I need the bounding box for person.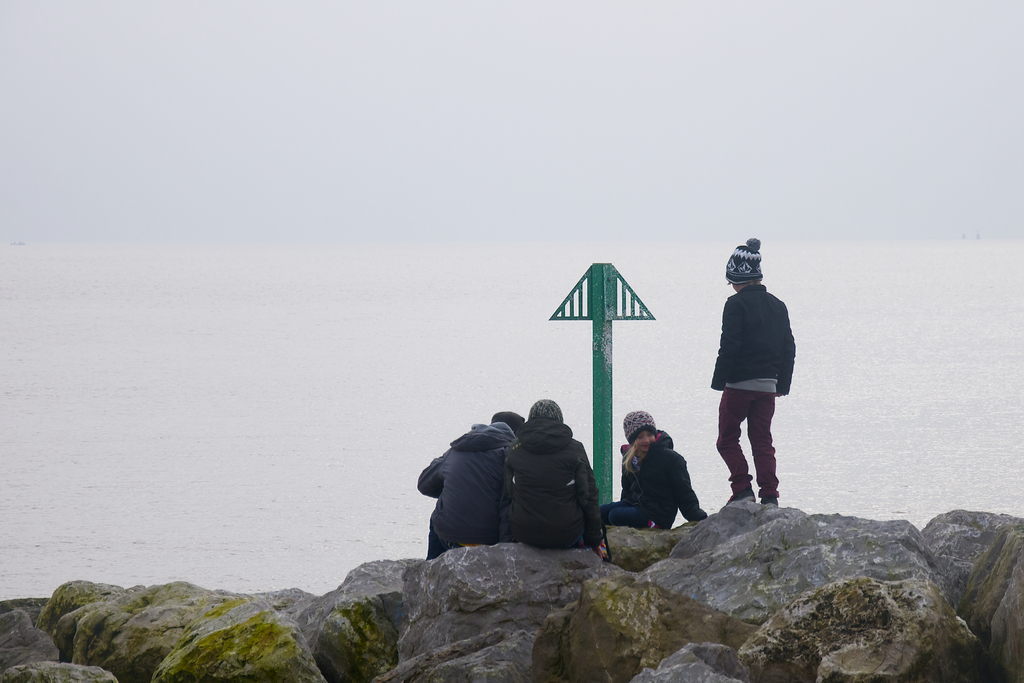
Here it is: [x1=506, y1=399, x2=608, y2=558].
